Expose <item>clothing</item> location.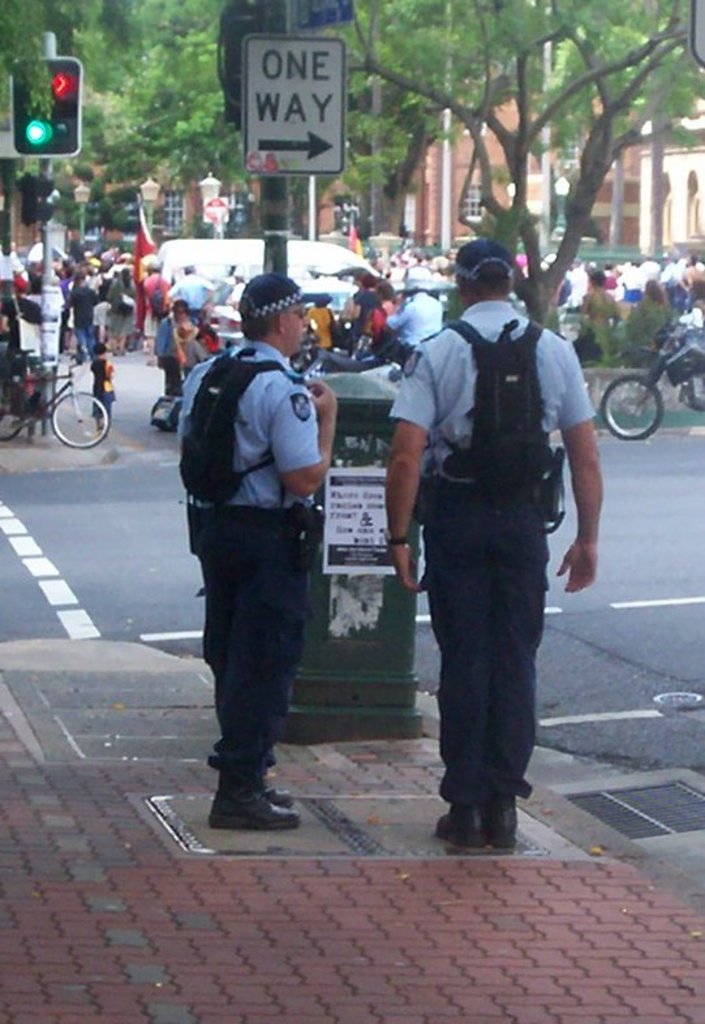
Exposed at x1=173 y1=341 x2=206 y2=384.
